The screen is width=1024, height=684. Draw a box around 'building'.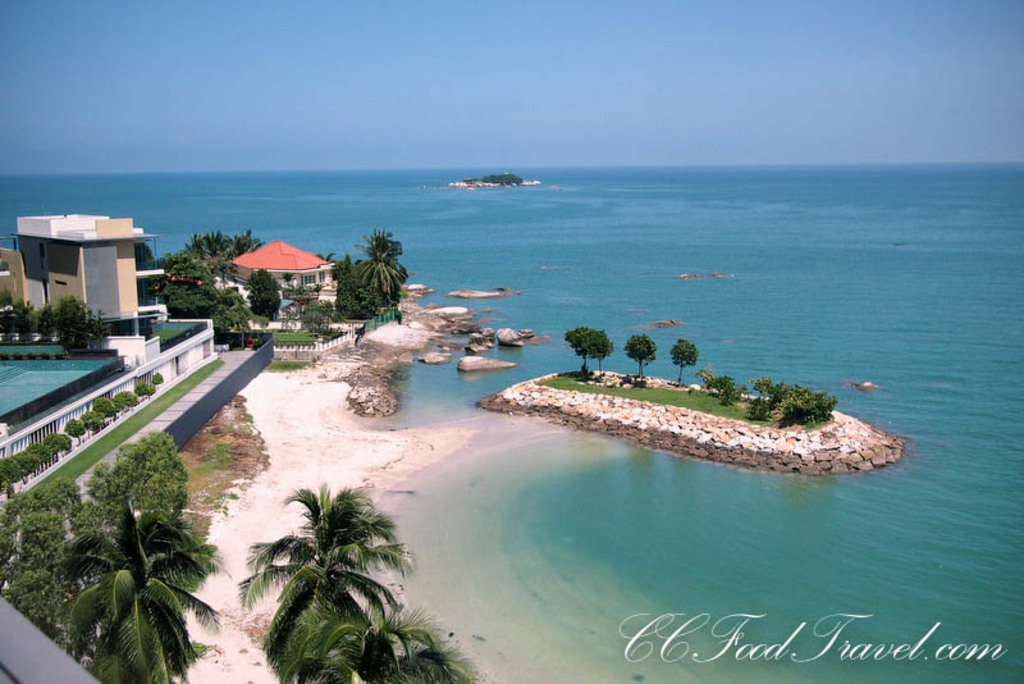
bbox(218, 242, 343, 330).
